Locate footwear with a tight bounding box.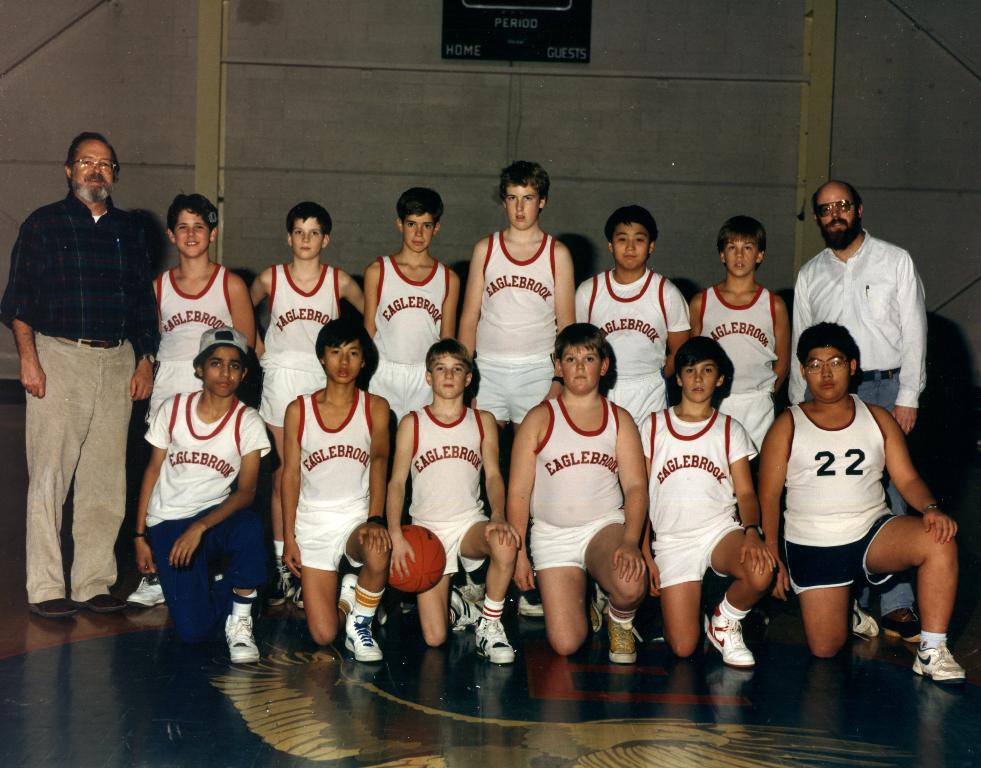
locate(25, 596, 91, 619).
